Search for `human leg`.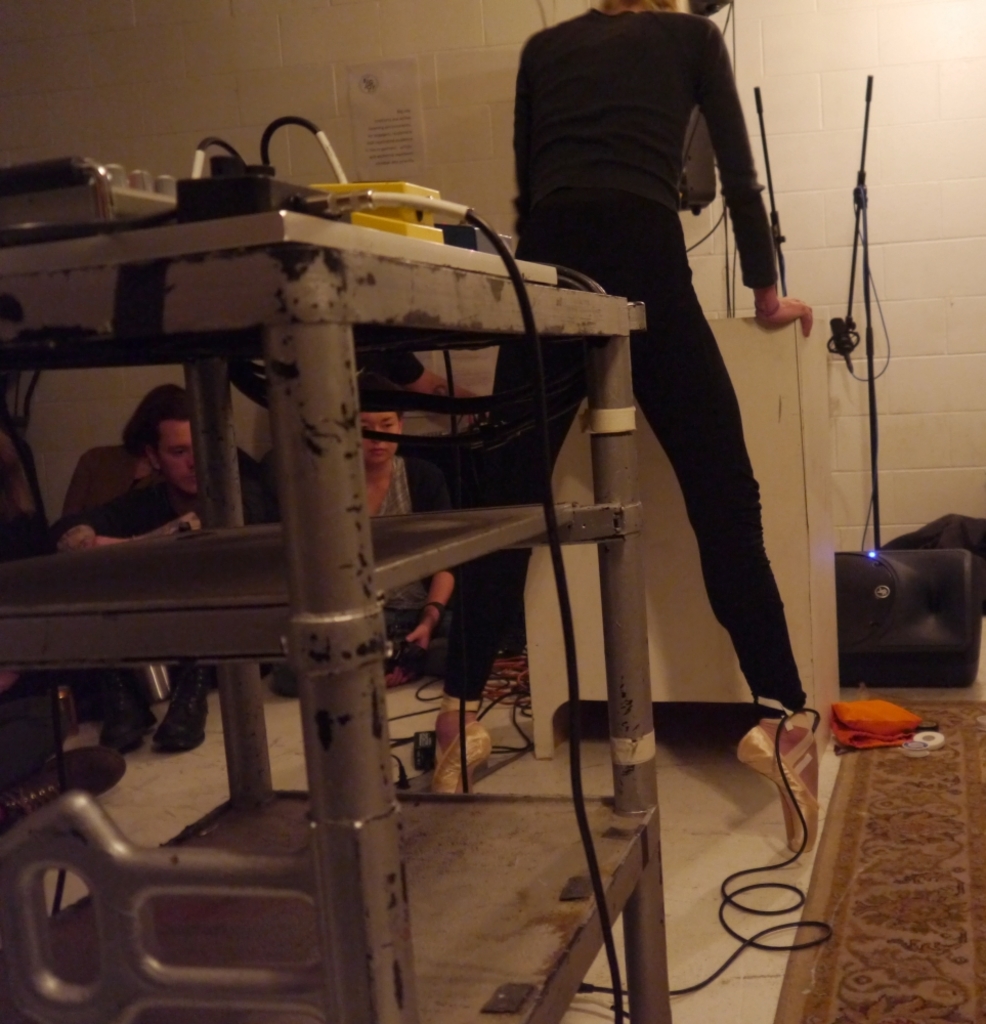
Found at crop(417, 283, 598, 798).
